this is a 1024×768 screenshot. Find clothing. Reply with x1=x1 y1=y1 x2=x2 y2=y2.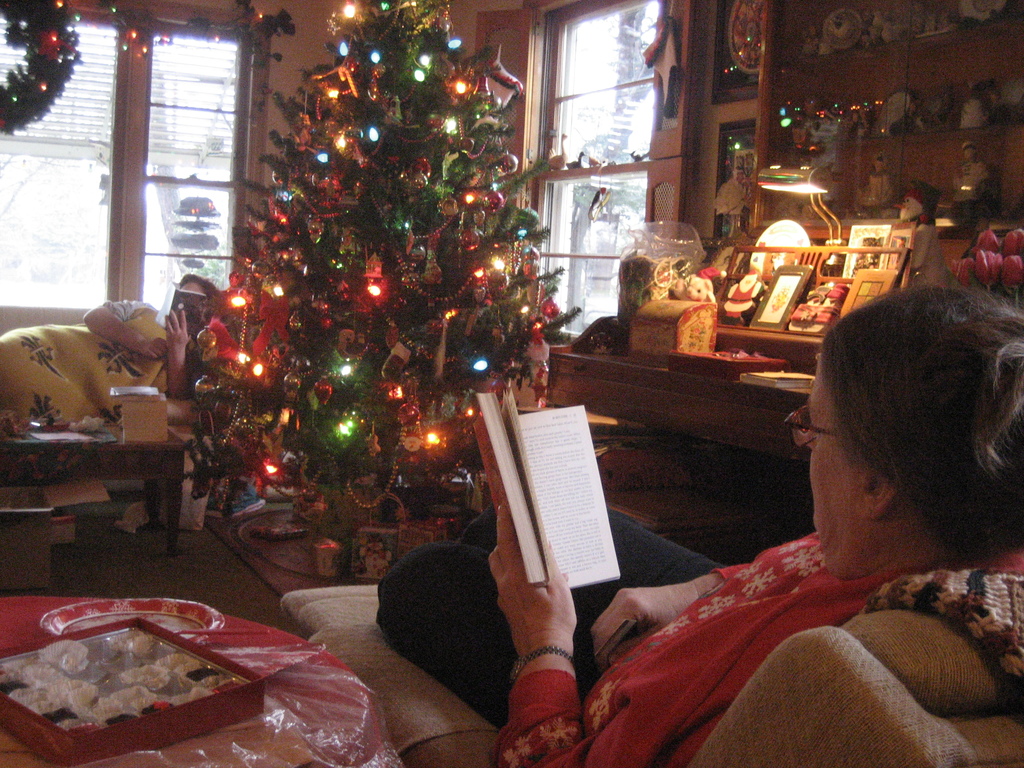
x1=488 y1=475 x2=1019 y2=732.
